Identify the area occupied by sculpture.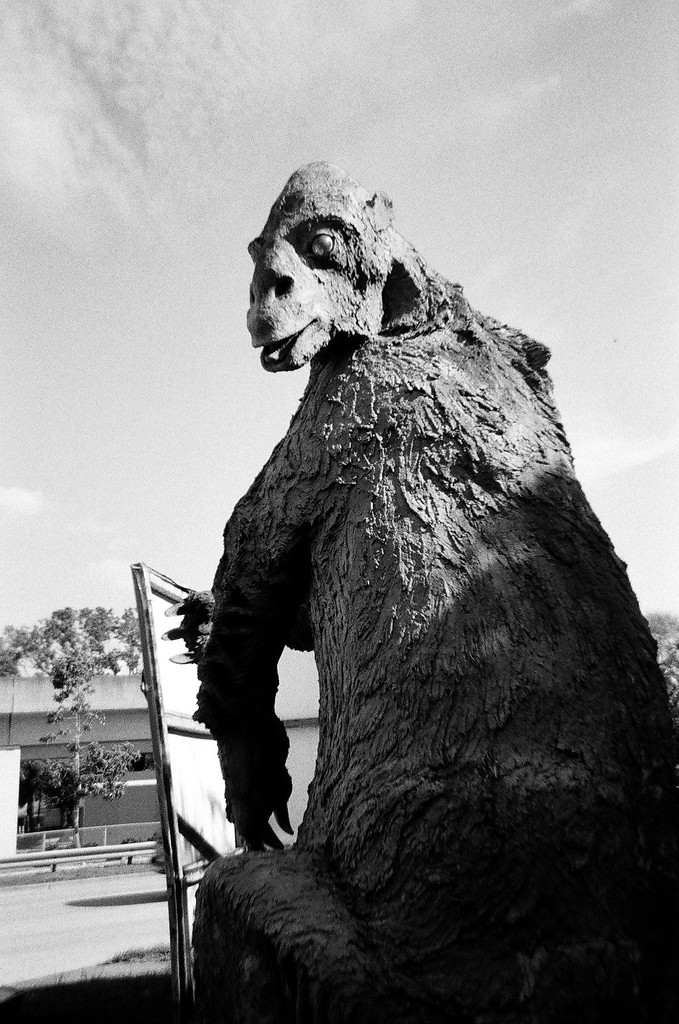
Area: <bbox>172, 179, 646, 995</bbox>.
